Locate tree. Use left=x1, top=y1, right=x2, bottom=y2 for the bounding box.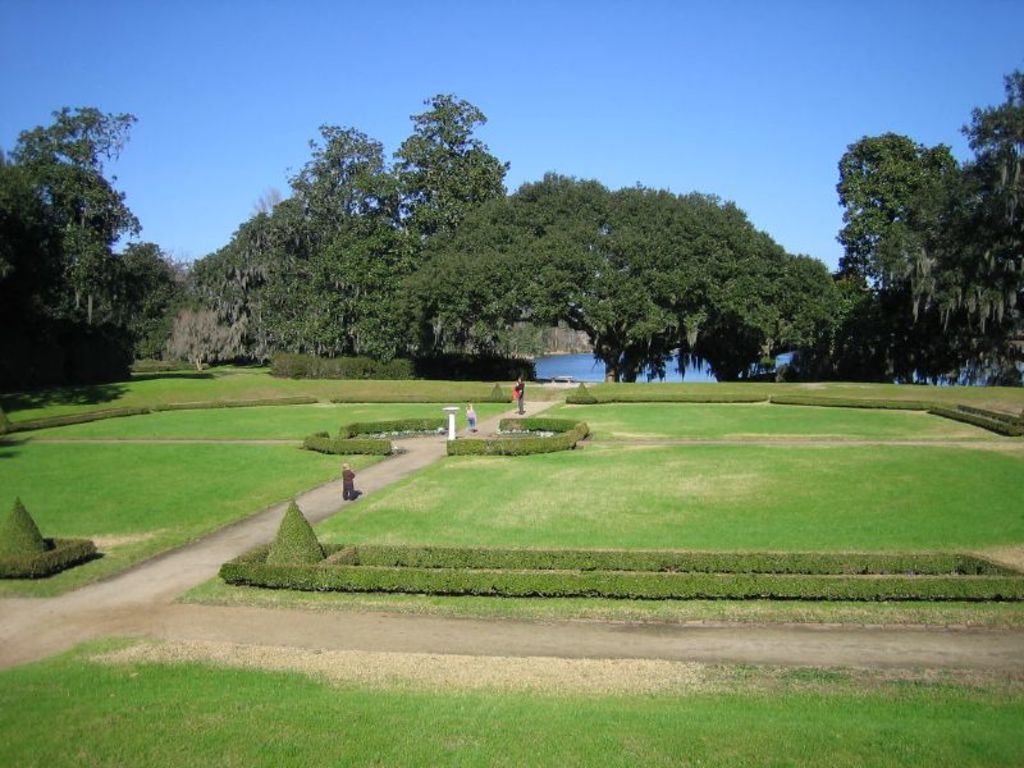
left=279, top=118, right=419, bottom=361.
